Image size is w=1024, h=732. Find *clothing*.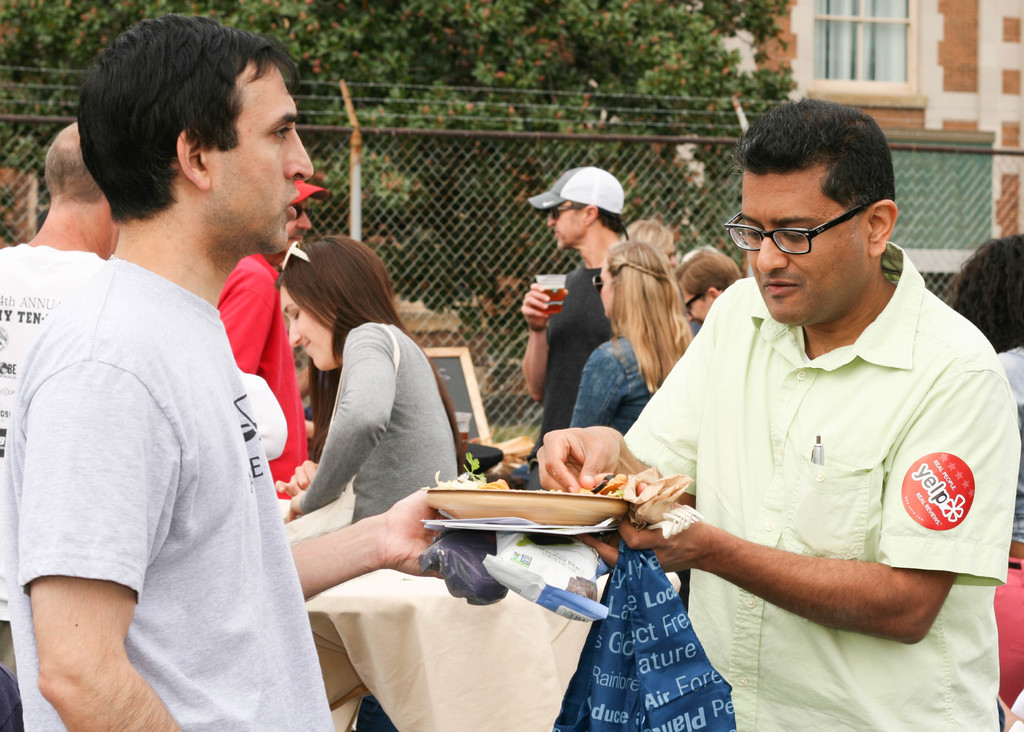
BBox(5, 253, 337, 731).
